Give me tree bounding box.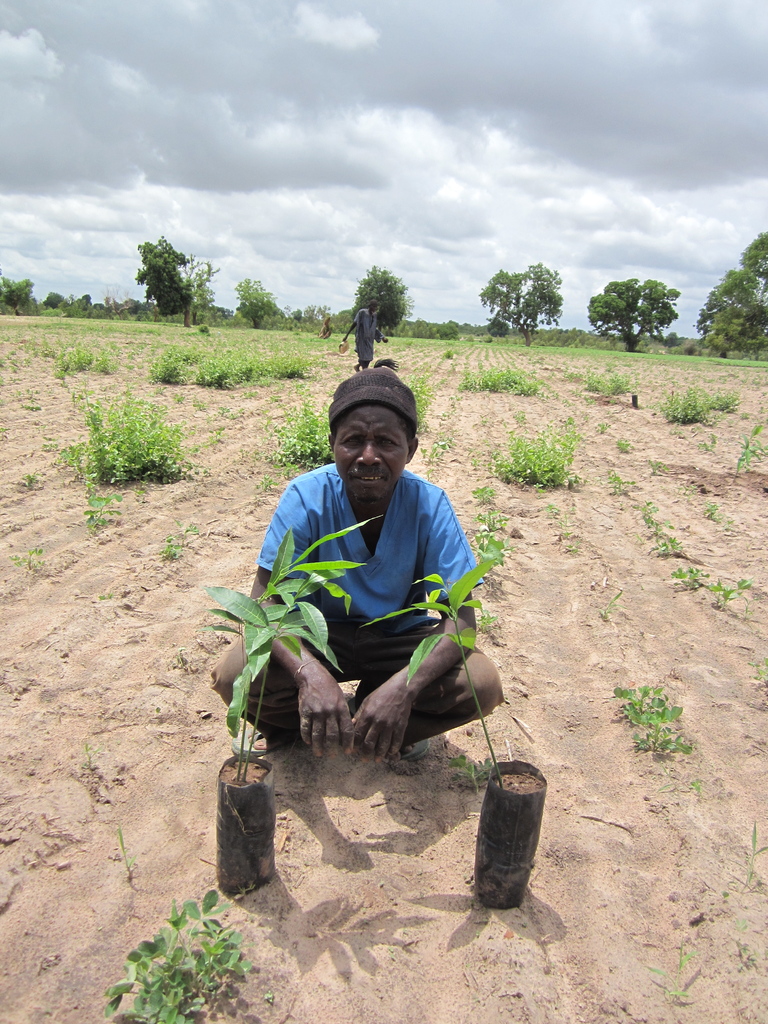
select_region(226, 271, 275, 331).
